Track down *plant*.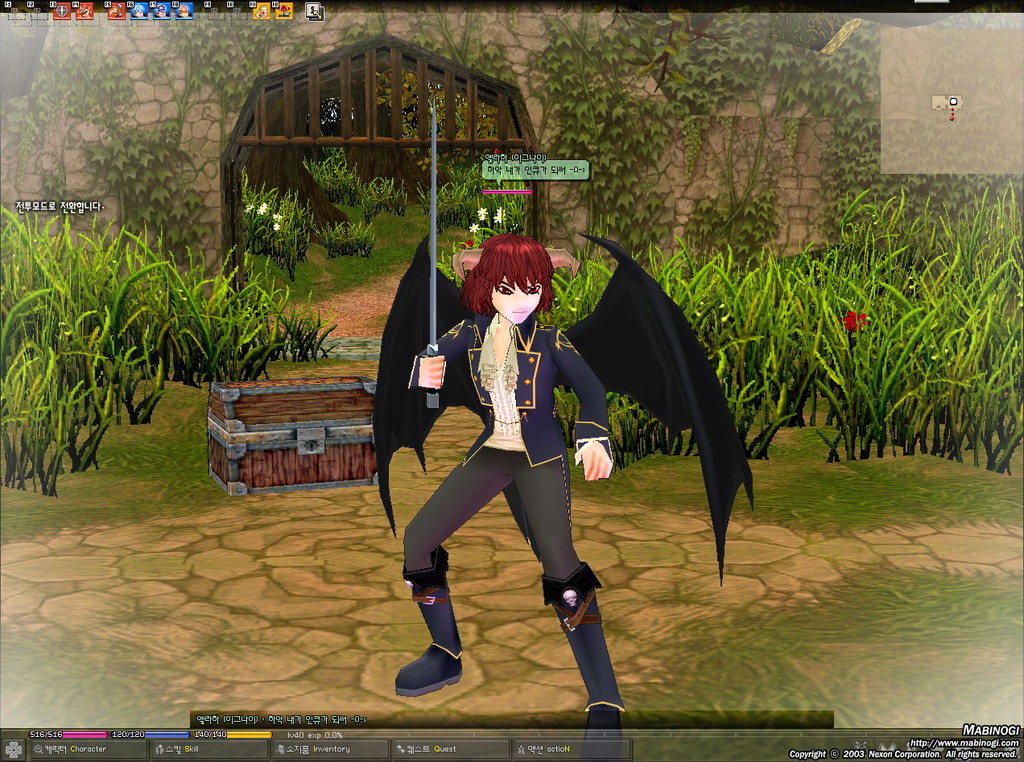
Tracked to <box>401,150,537,274</box>.
